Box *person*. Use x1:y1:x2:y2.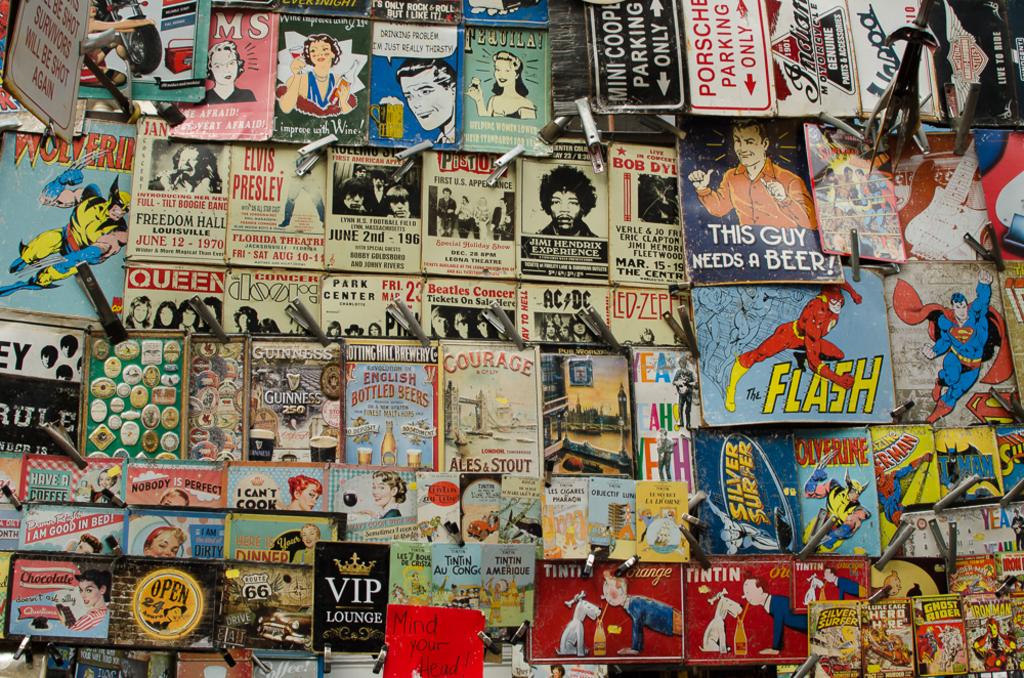
57:367:74:383.
